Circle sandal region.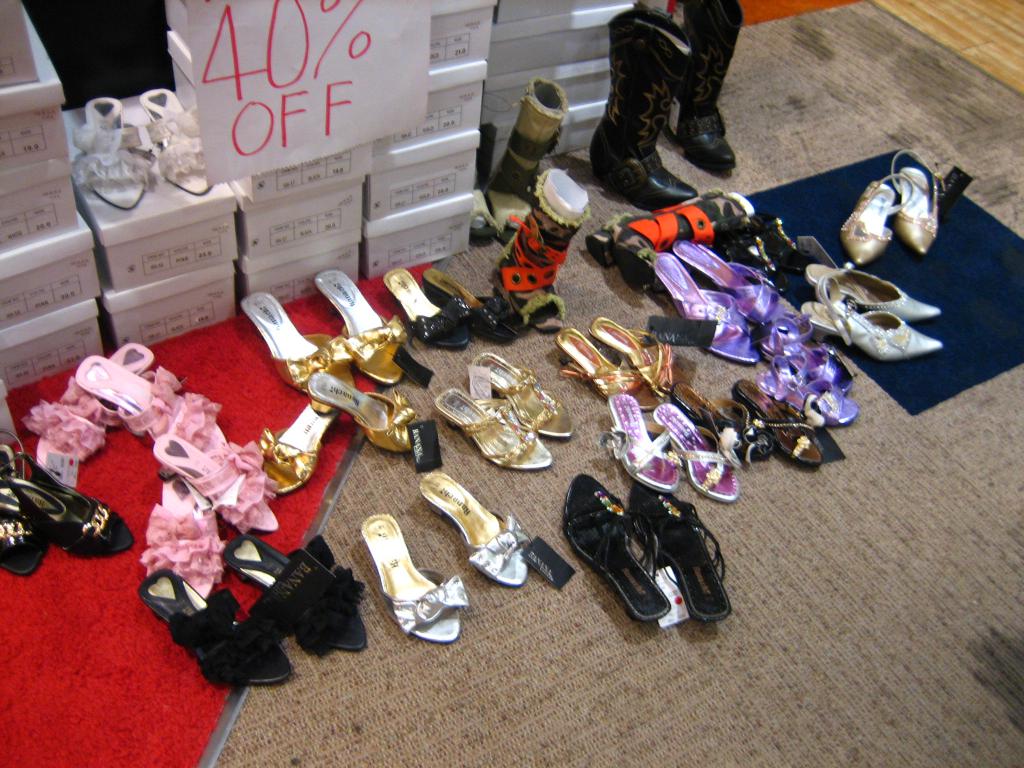
Region: <box>74,366,243,452</box>.
